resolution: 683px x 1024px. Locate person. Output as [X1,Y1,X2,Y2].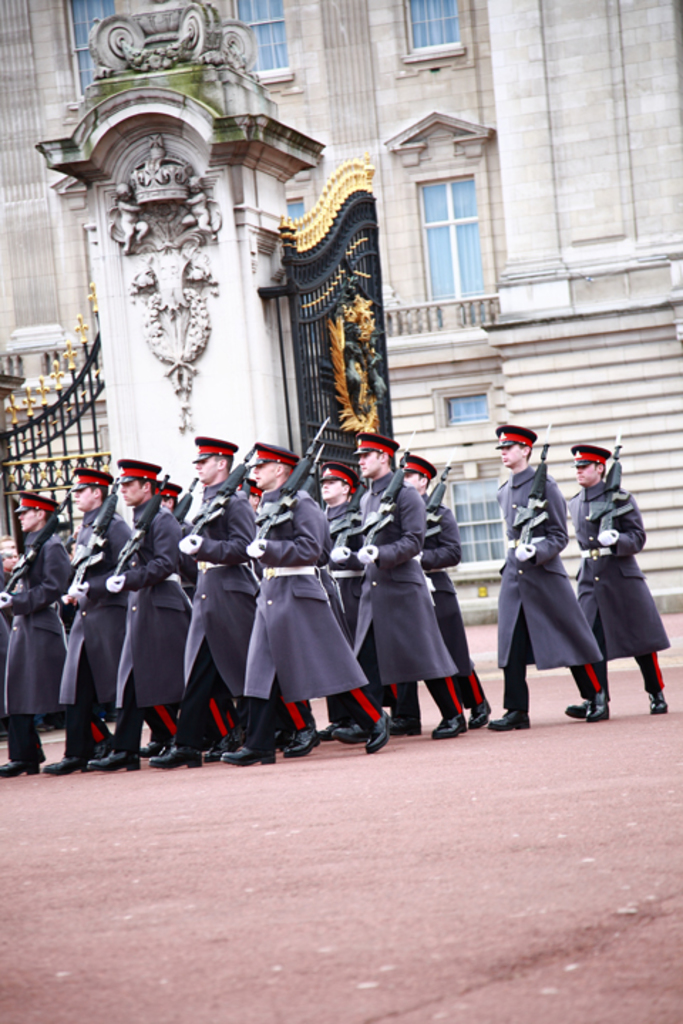
[565,432,657,734].
